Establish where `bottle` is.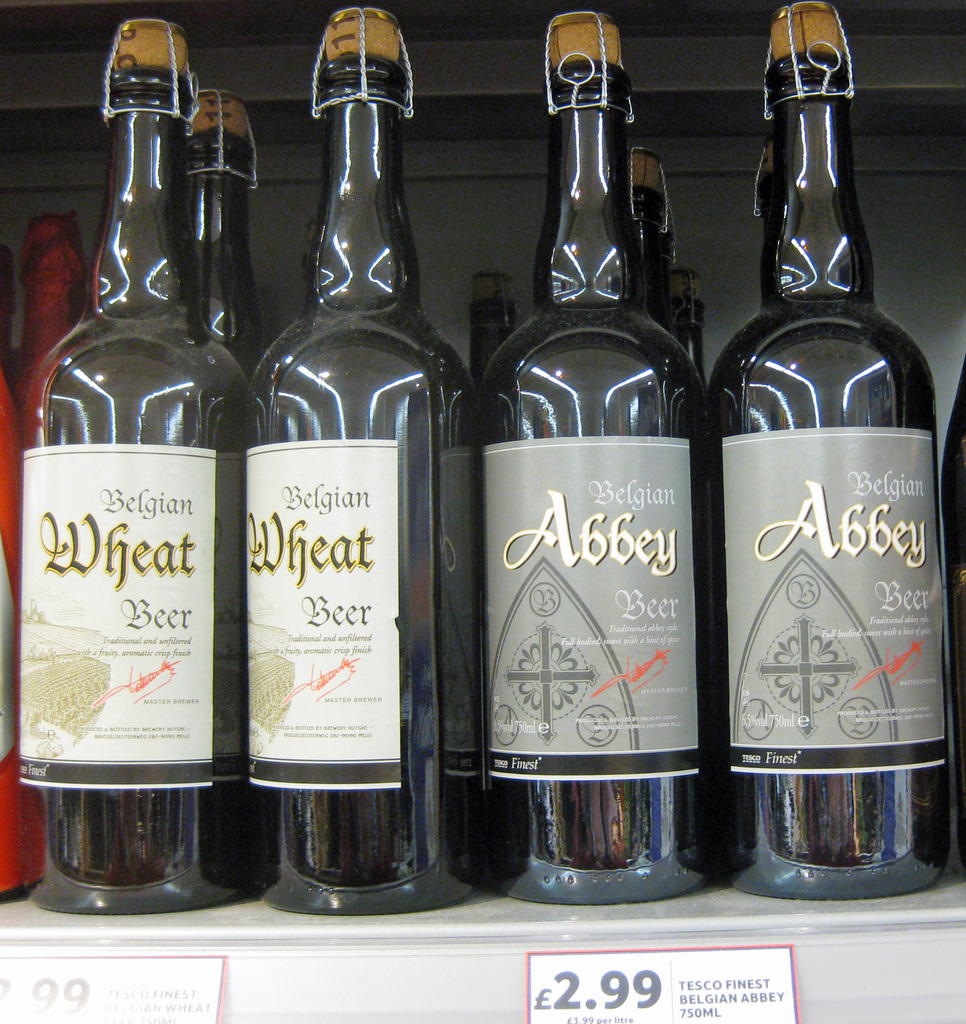
Established at 302:220:323:308.
